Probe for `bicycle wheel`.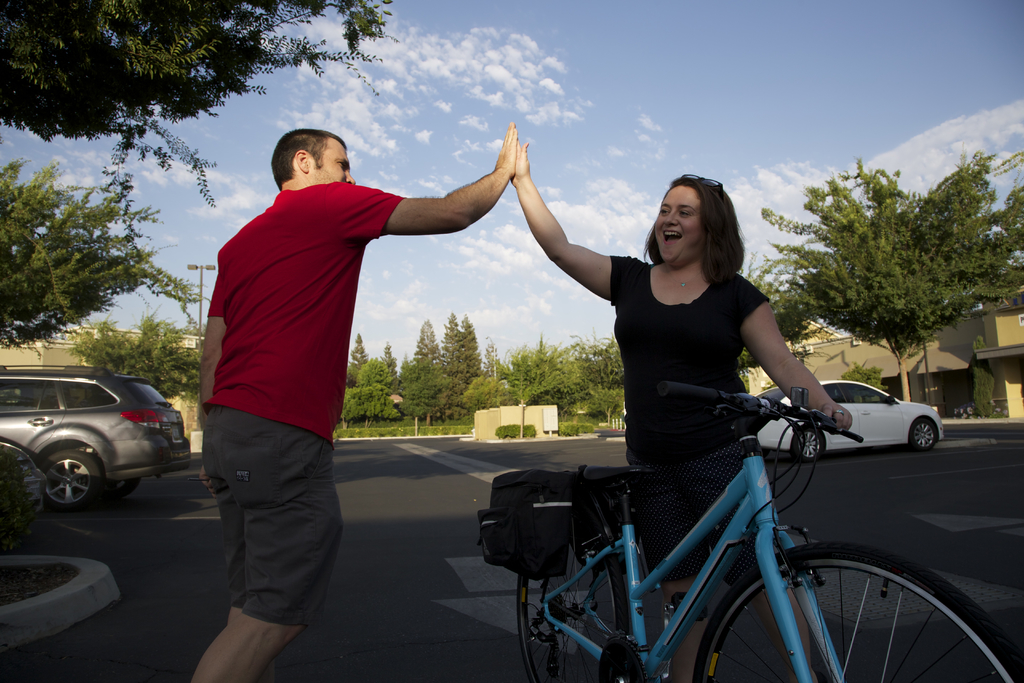
Probe result: 715 550 1004 677.
